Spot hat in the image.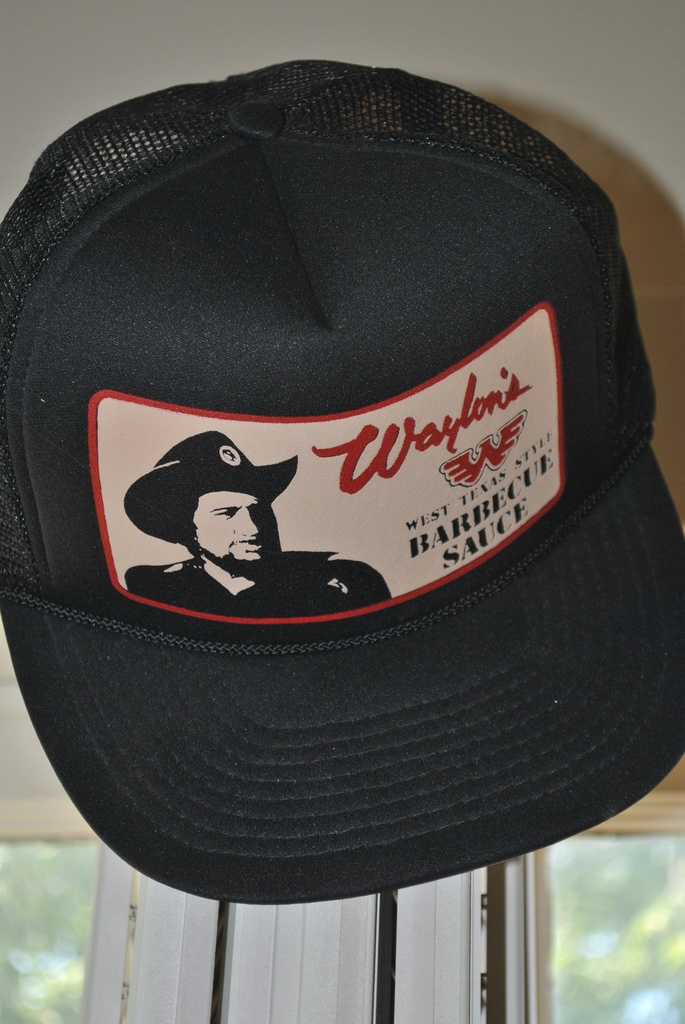
hat found at (120, 430, 297, 540).
